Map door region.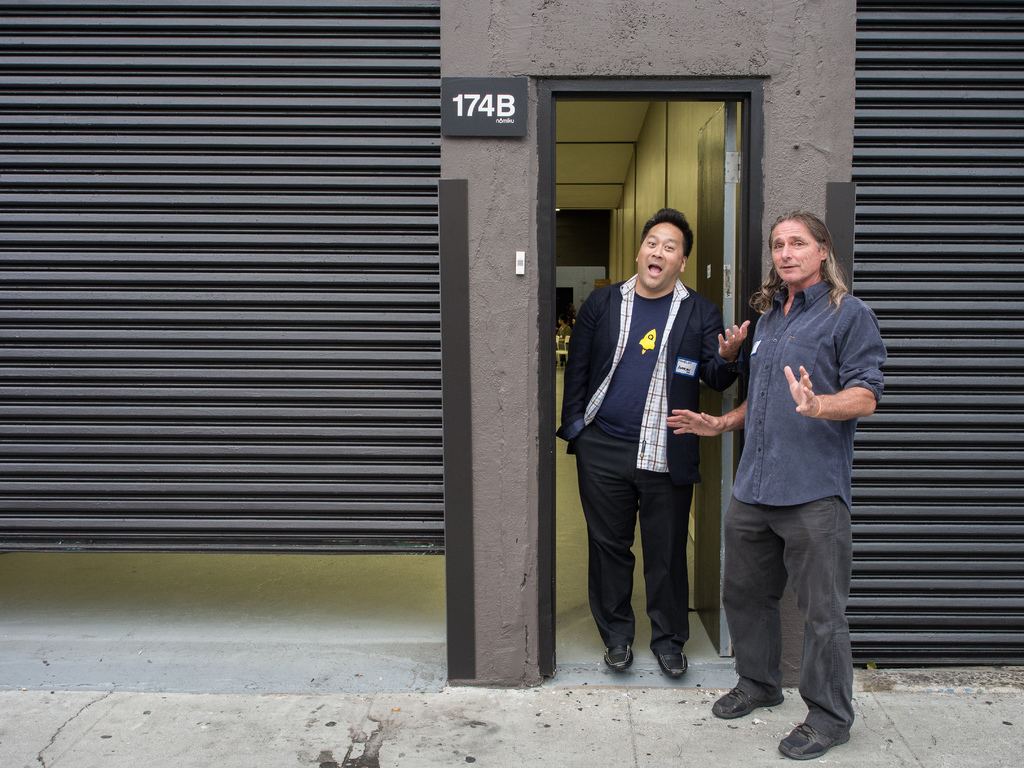
Mapped to (691,103,732,662).
